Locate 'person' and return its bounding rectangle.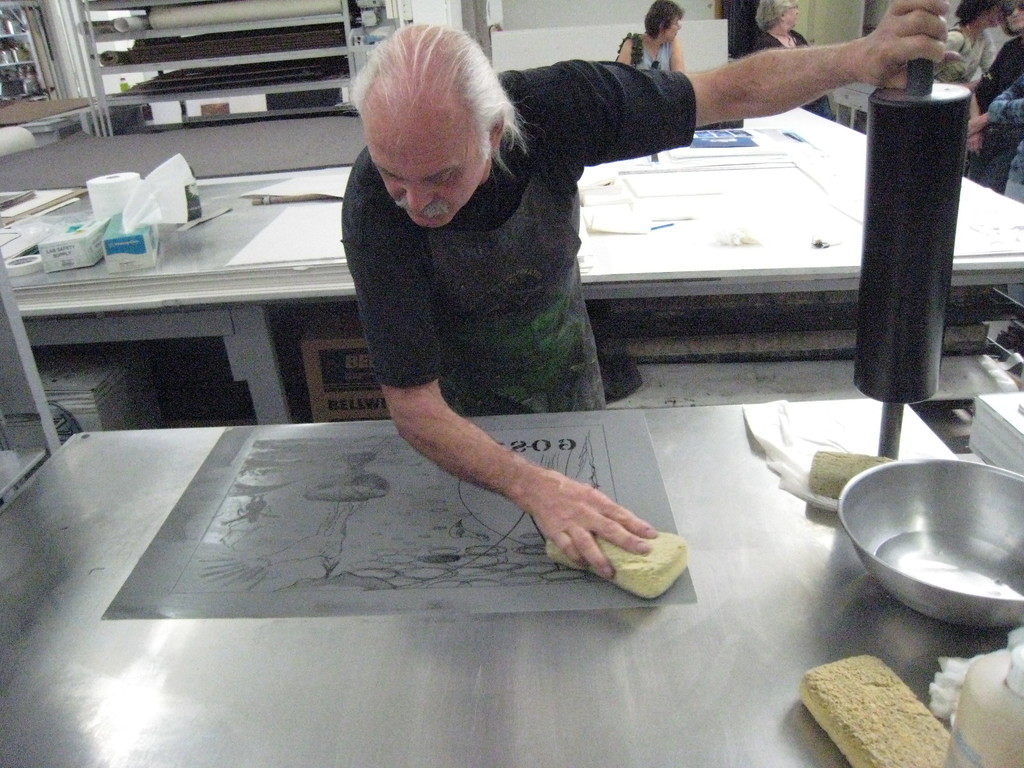
detection(931, 0, 1003, 158).
